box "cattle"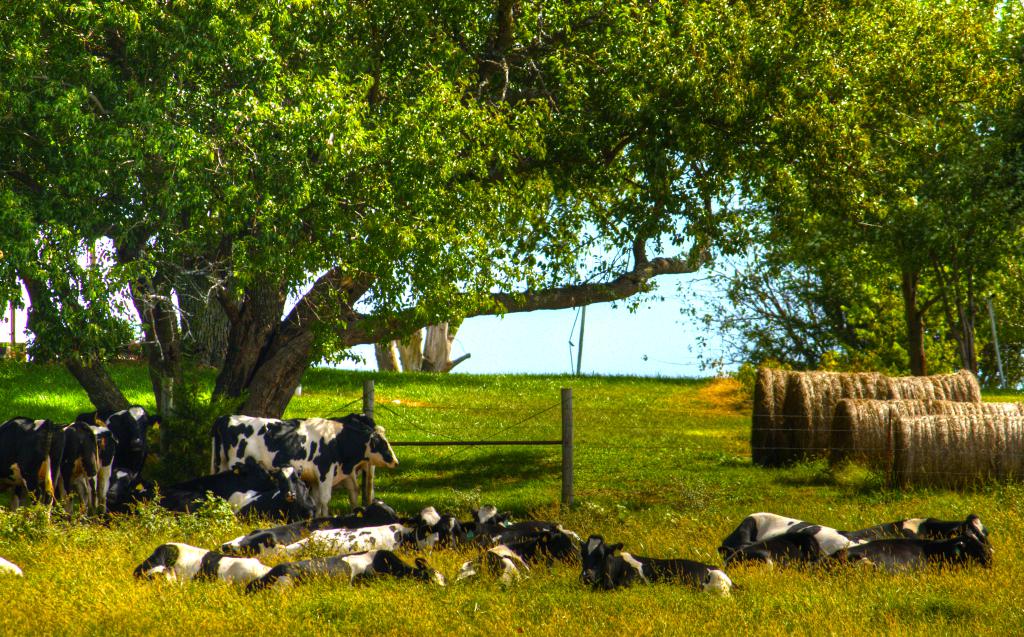
bbox(856, 513, 993, 539)
